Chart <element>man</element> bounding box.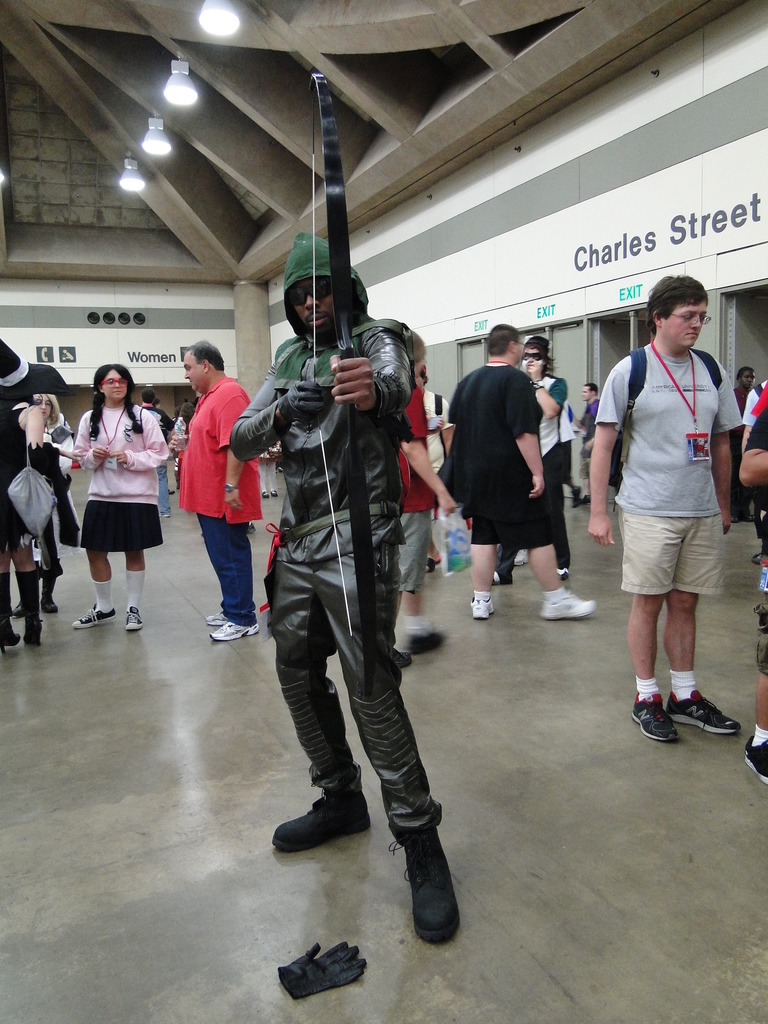
Charted: crop(165, 347, 260, 639).
